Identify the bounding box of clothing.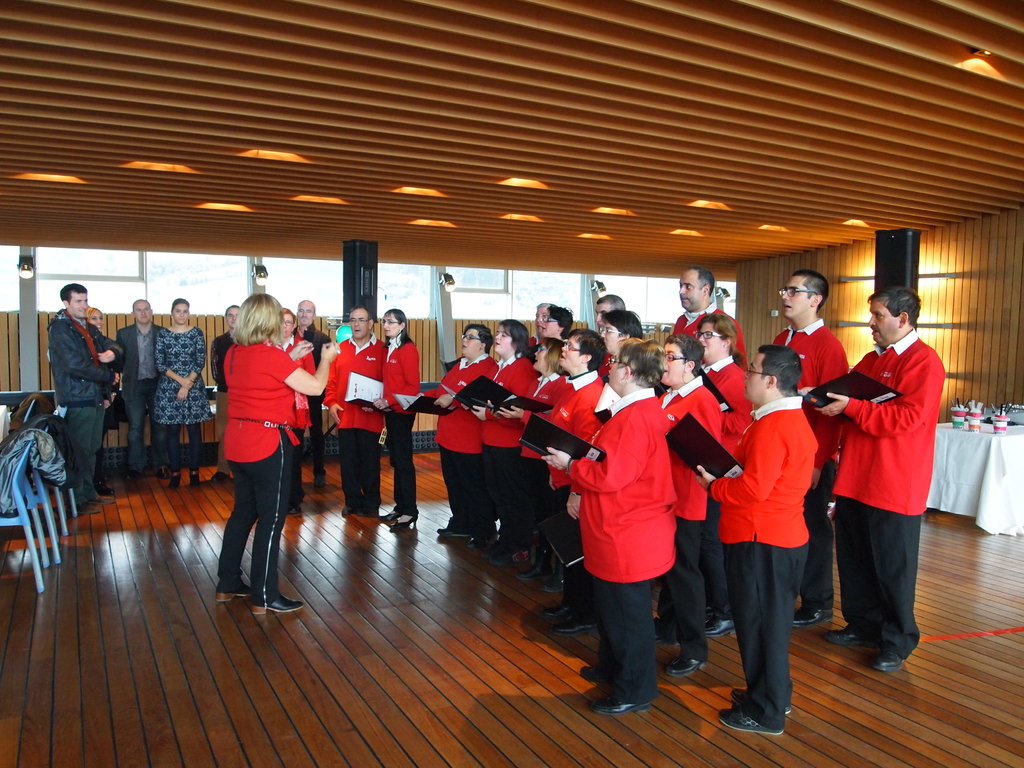
228/343/311/458.
